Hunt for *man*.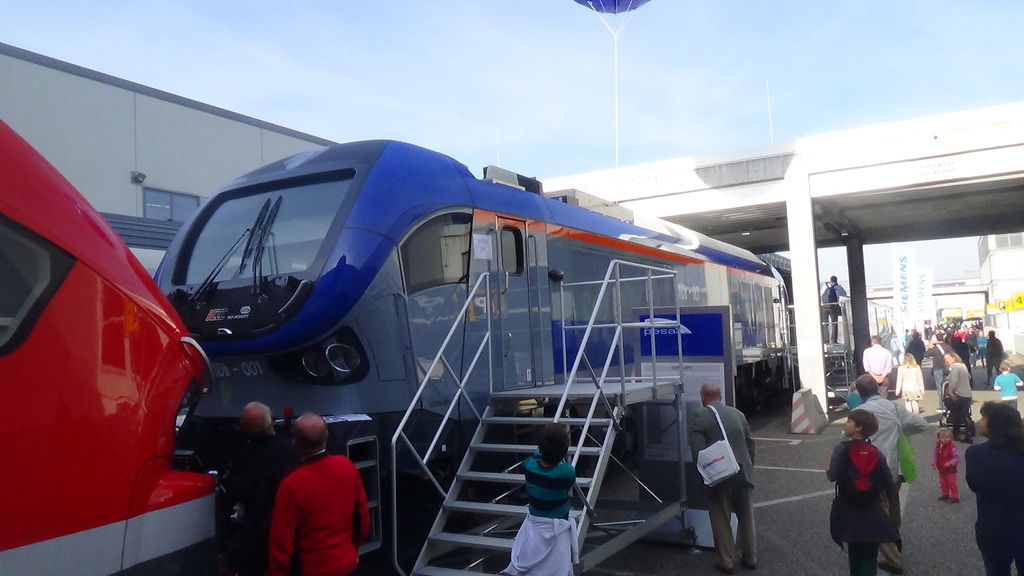
Hunted down at 259, 405, 369, 575.
